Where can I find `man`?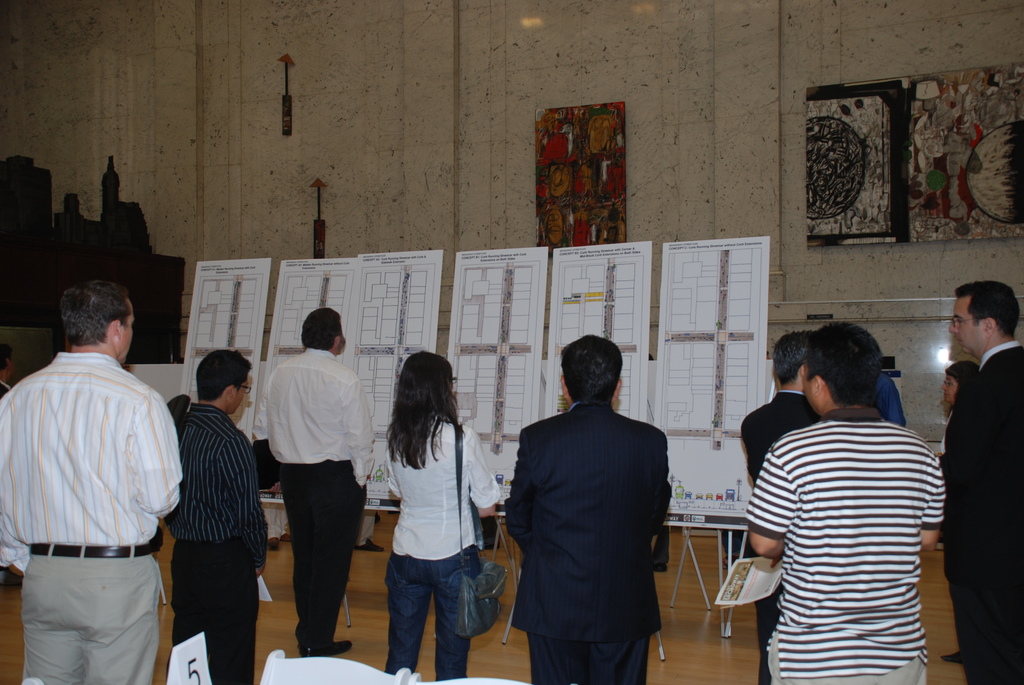
You can find it at [500, 337, 679, 684].
